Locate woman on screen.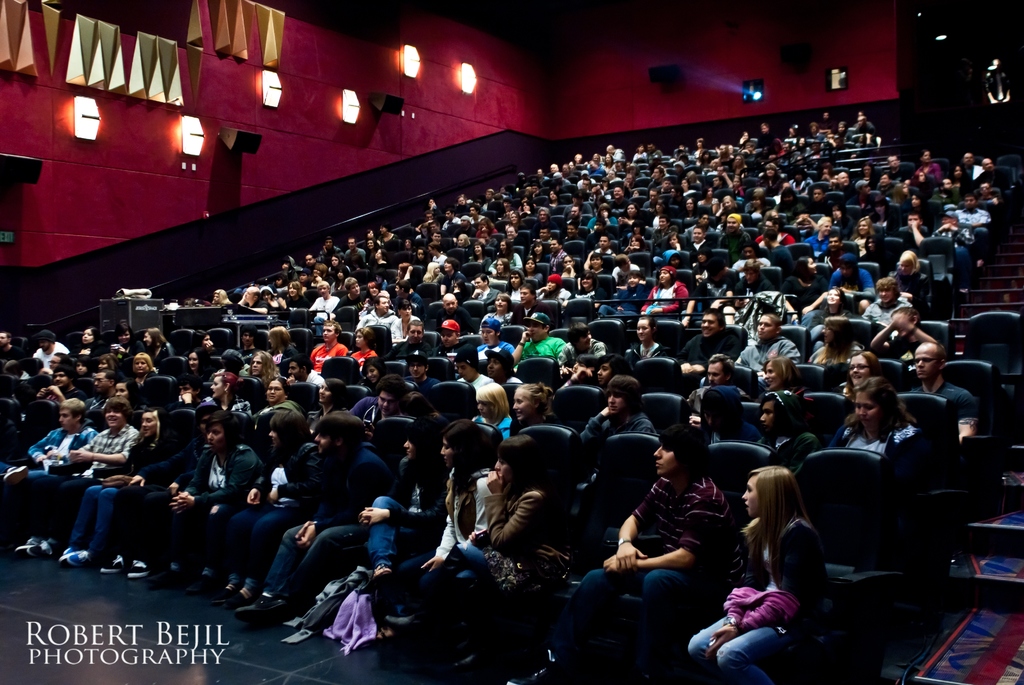
On screen at <bbox>684, 199, 698, 217</bbox>.
